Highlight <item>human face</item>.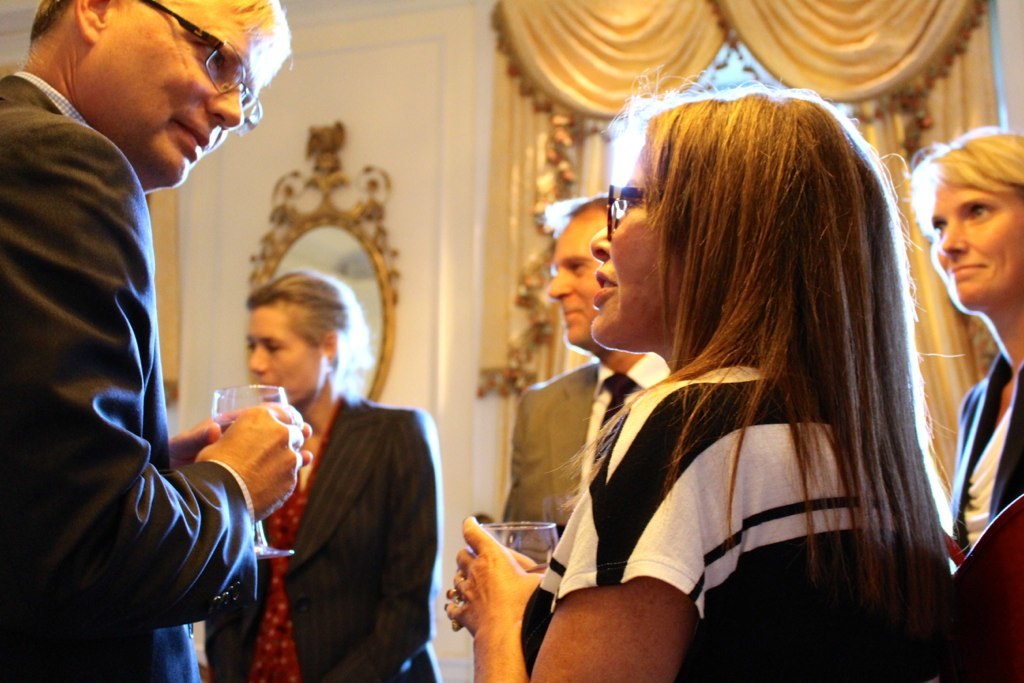
Highlighted region: 89/0/264/188.
